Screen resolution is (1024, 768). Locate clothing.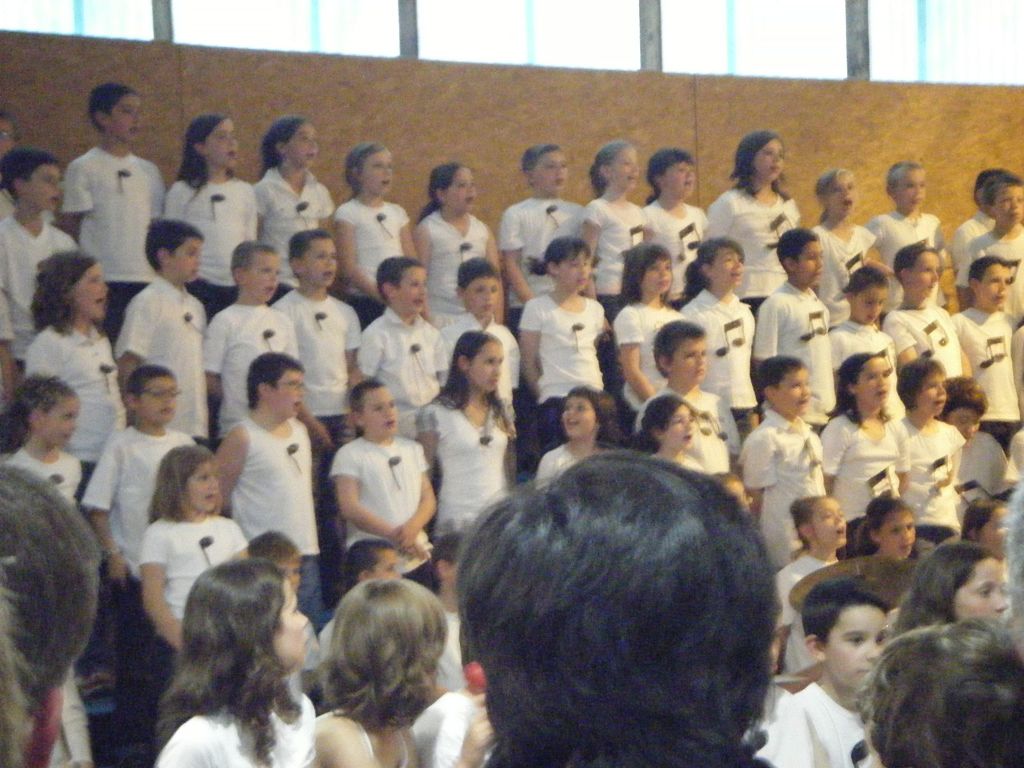
region(614, 299, 684, 410).
